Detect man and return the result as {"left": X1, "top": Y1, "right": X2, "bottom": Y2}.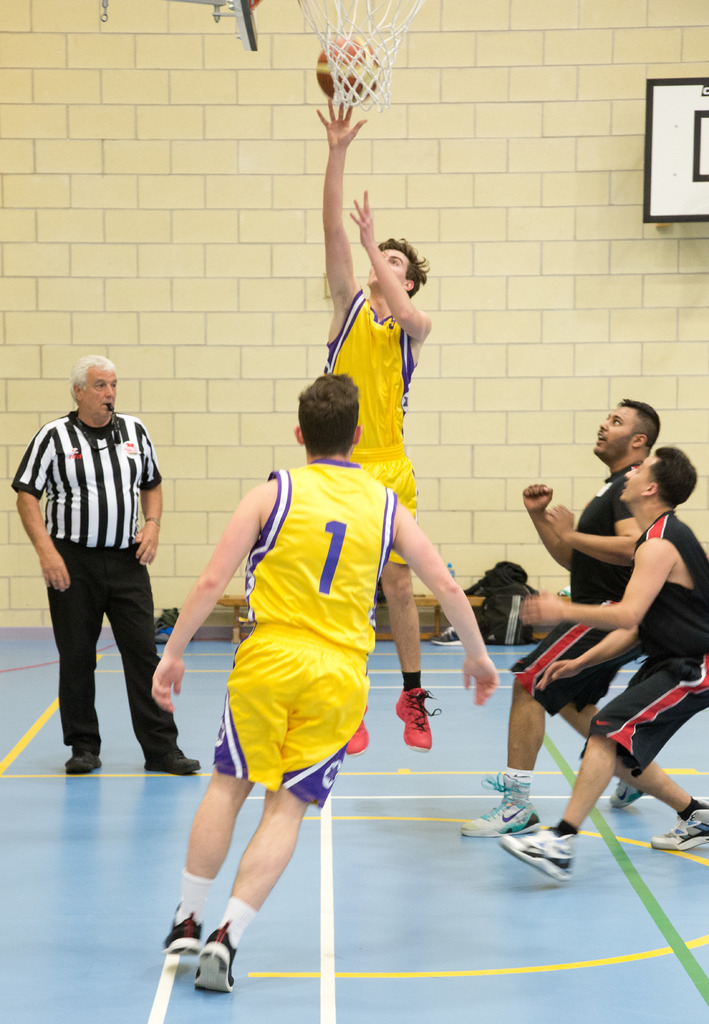
{"left": 14, "top": 346, "right": 181, "bottom": 793}.
